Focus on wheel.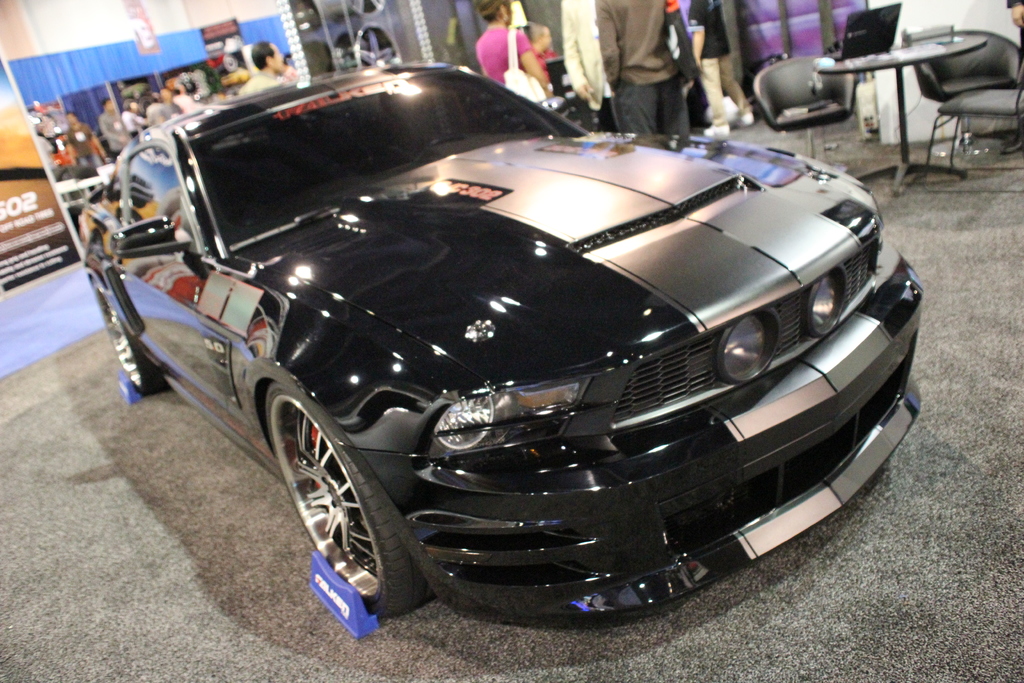
Focused at (93, 281, 169, 395).
